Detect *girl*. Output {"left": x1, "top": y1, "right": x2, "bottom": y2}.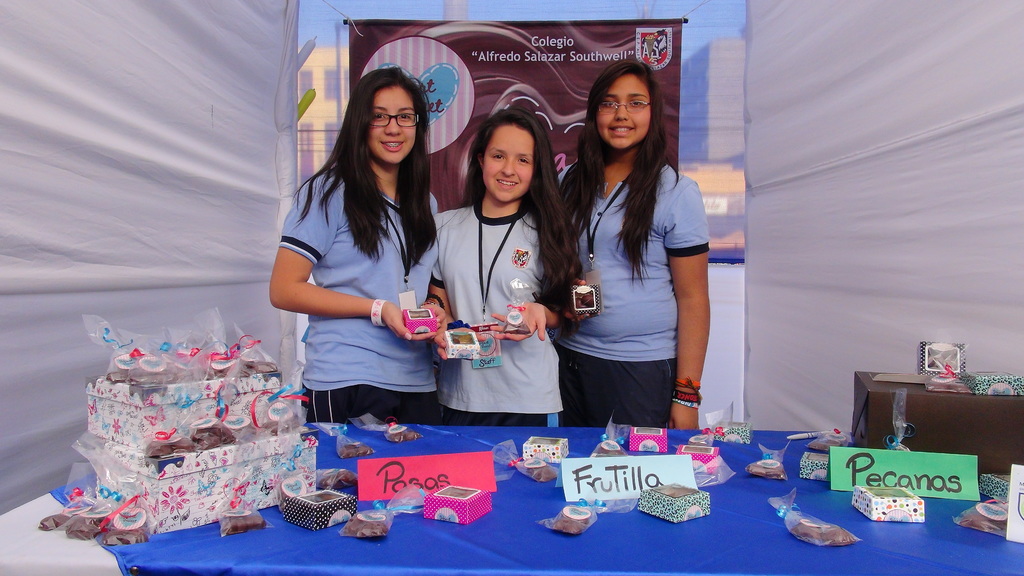
{"left": 430, "top": 104, "right": 585, "bottom": 427}.
